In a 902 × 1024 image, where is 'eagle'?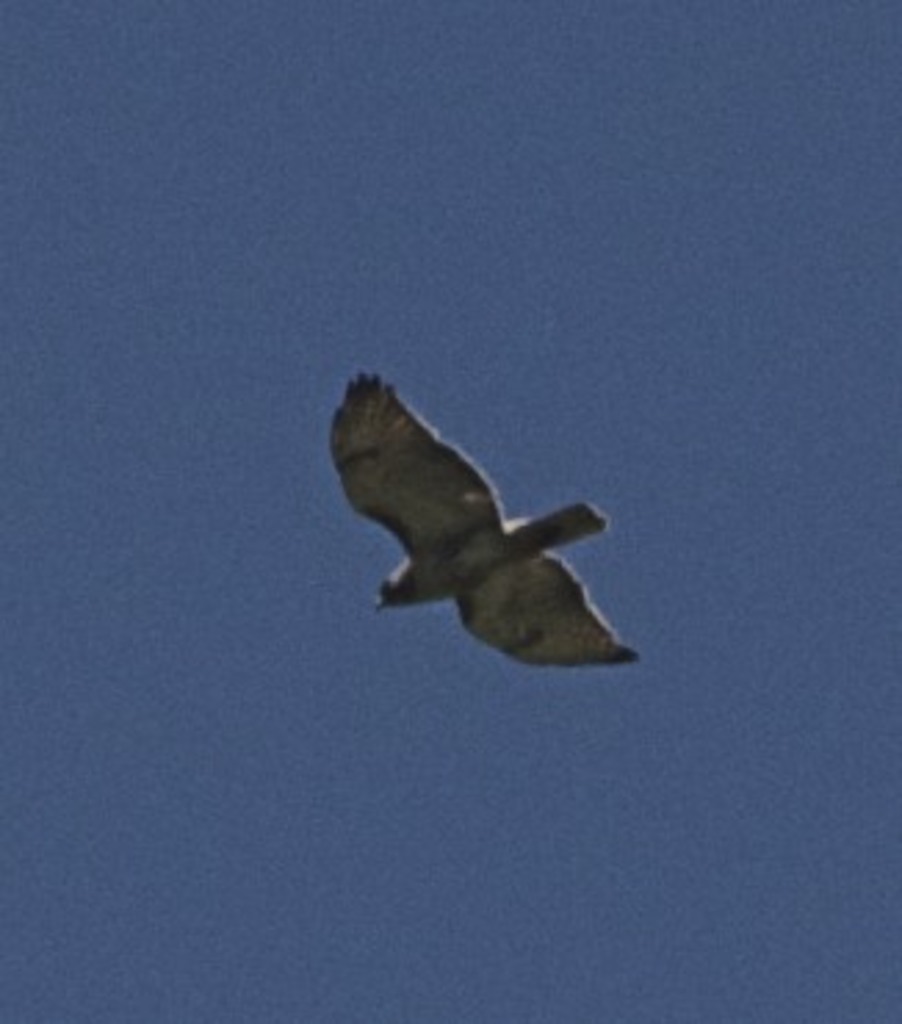
[x1=324, y1=365, x2=650, y2=678].
